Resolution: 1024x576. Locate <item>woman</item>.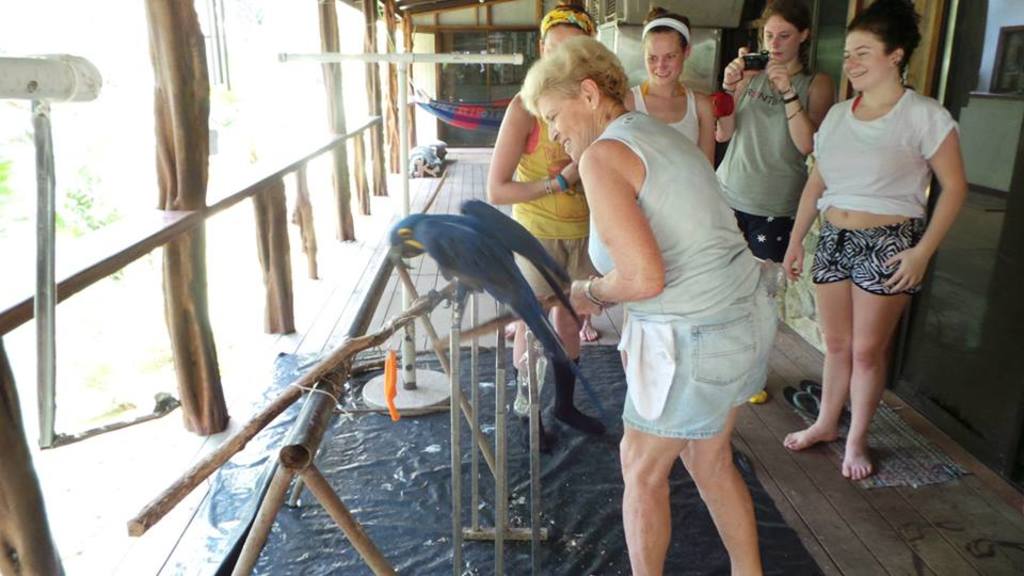
622:6:717:175.
